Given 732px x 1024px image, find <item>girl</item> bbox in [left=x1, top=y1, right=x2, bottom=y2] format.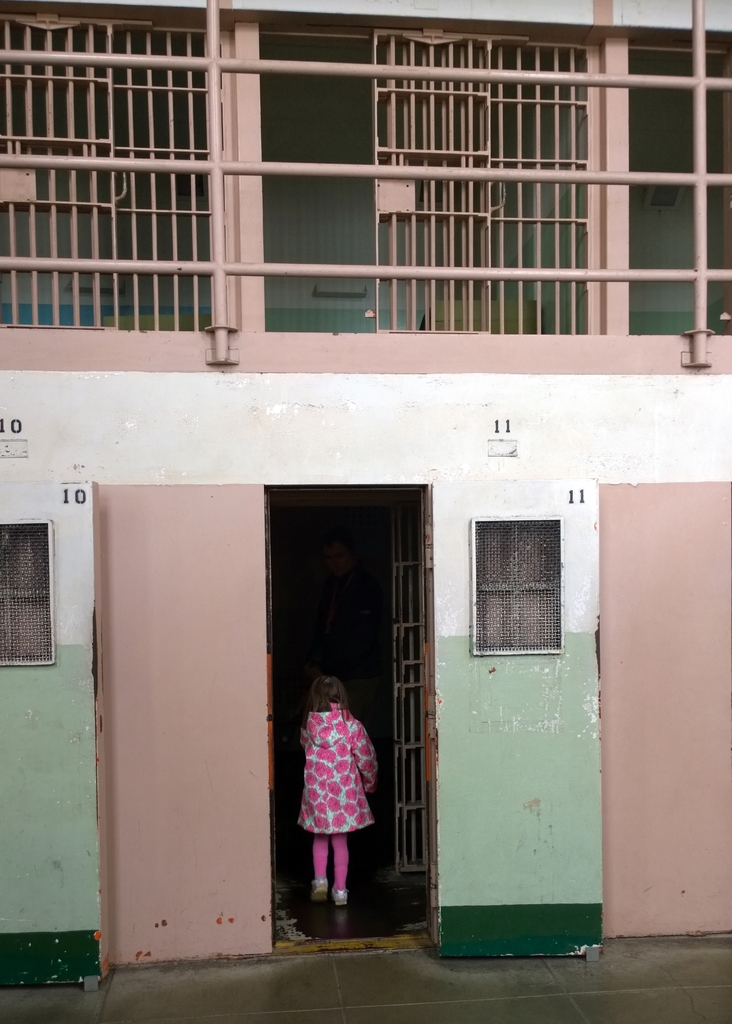
[left=291, top=671, right=376, bottom=915].
